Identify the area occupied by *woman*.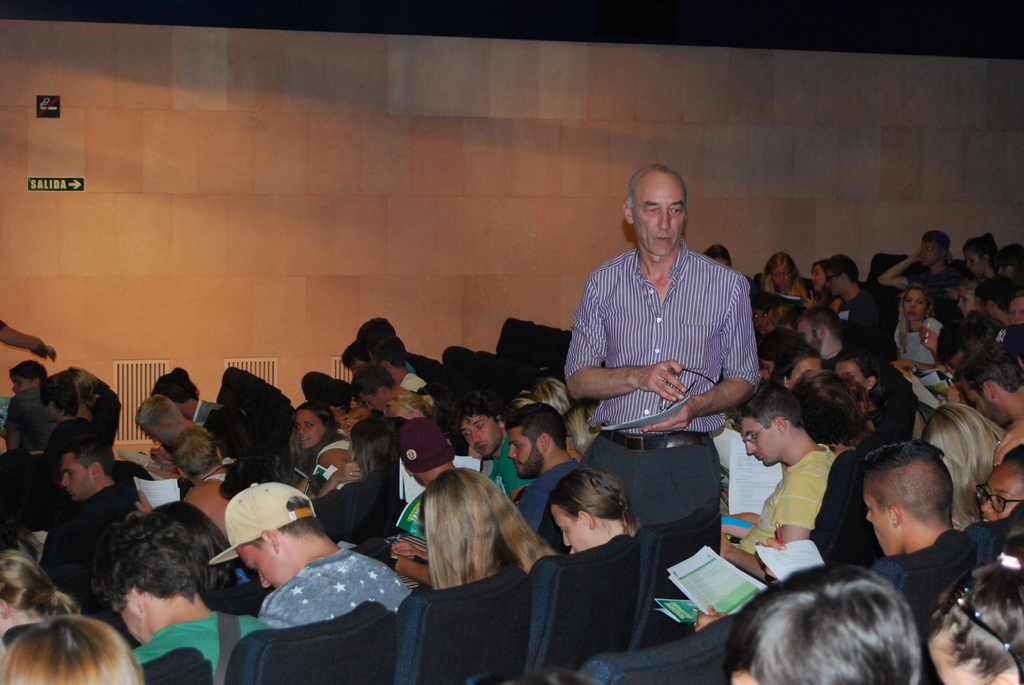
Area: <box>809,260,836,316</box>.
